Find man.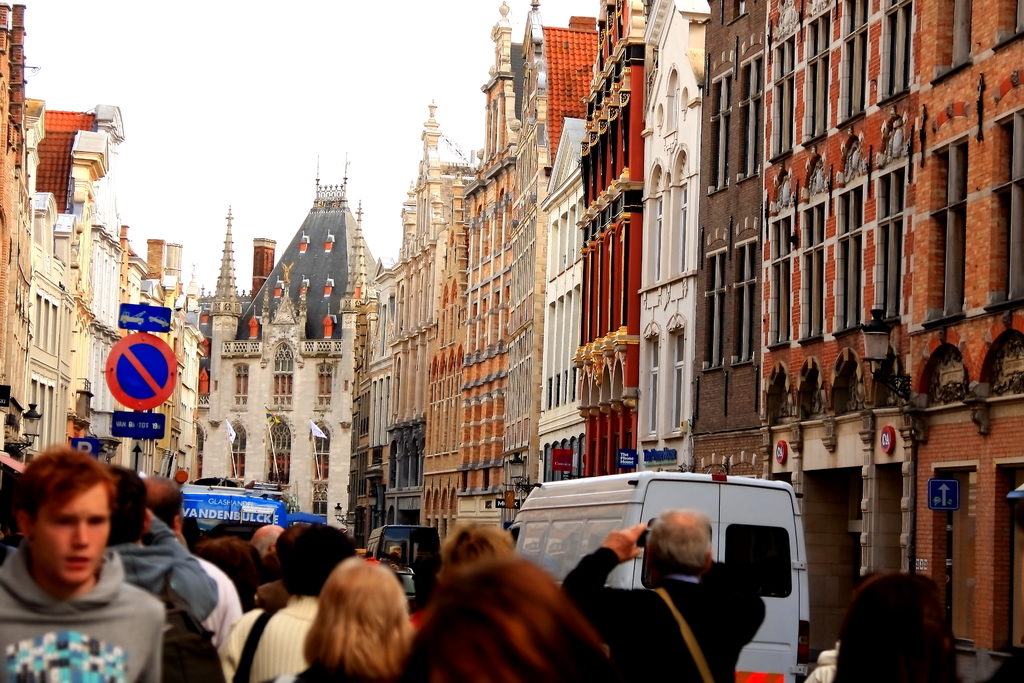
pyautogui.locateOnScreen(136, 474, 246, 645).
